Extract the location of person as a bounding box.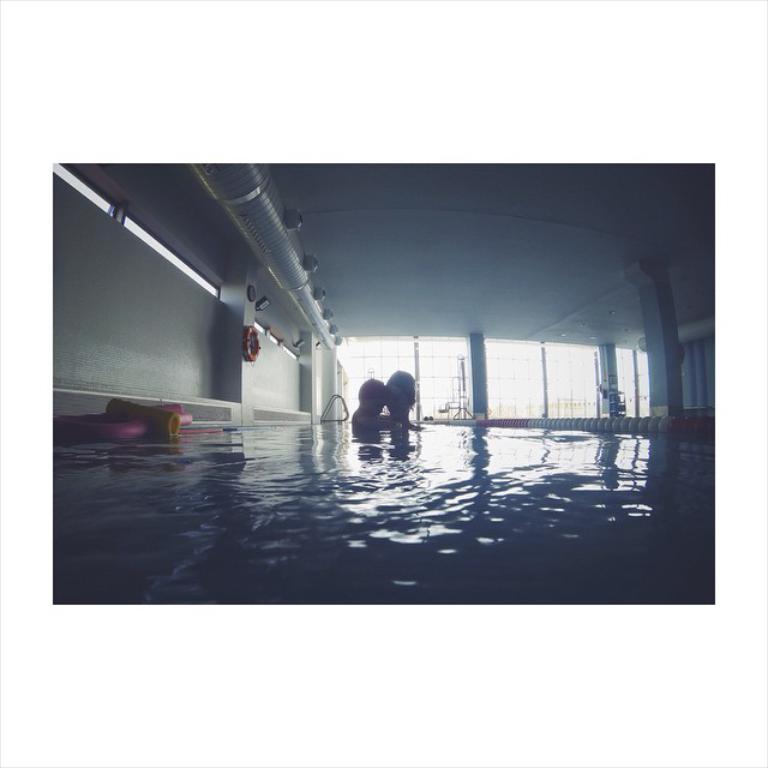
353:376:402:432.
